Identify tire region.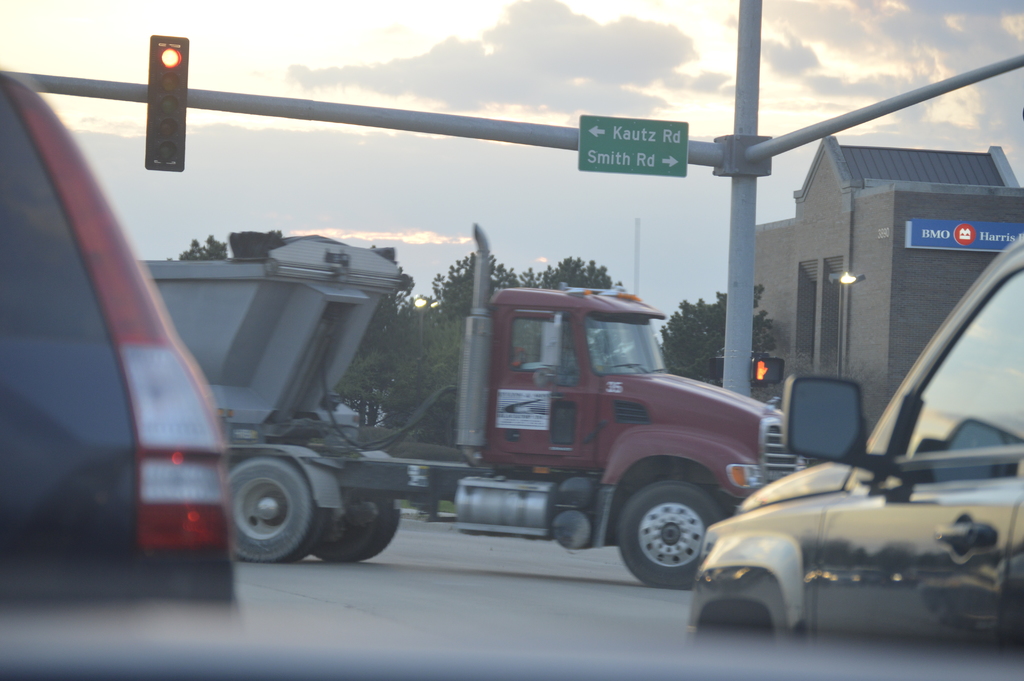
Region: 306, 491, 404, 565.
